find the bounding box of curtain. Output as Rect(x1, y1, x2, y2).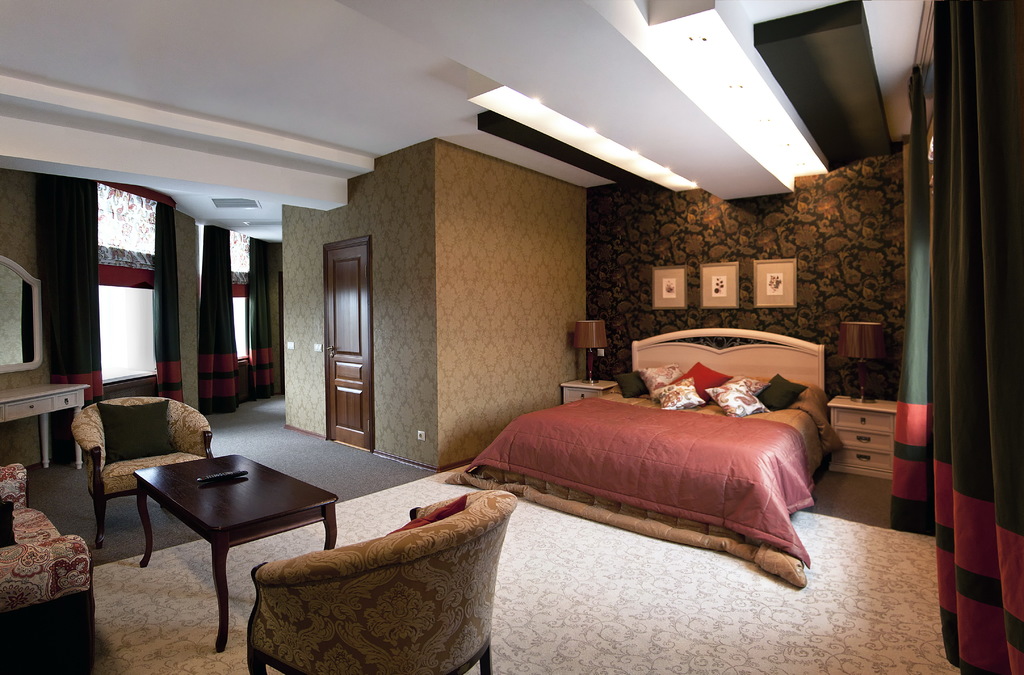
Rect(202, 226, 243, 412).
